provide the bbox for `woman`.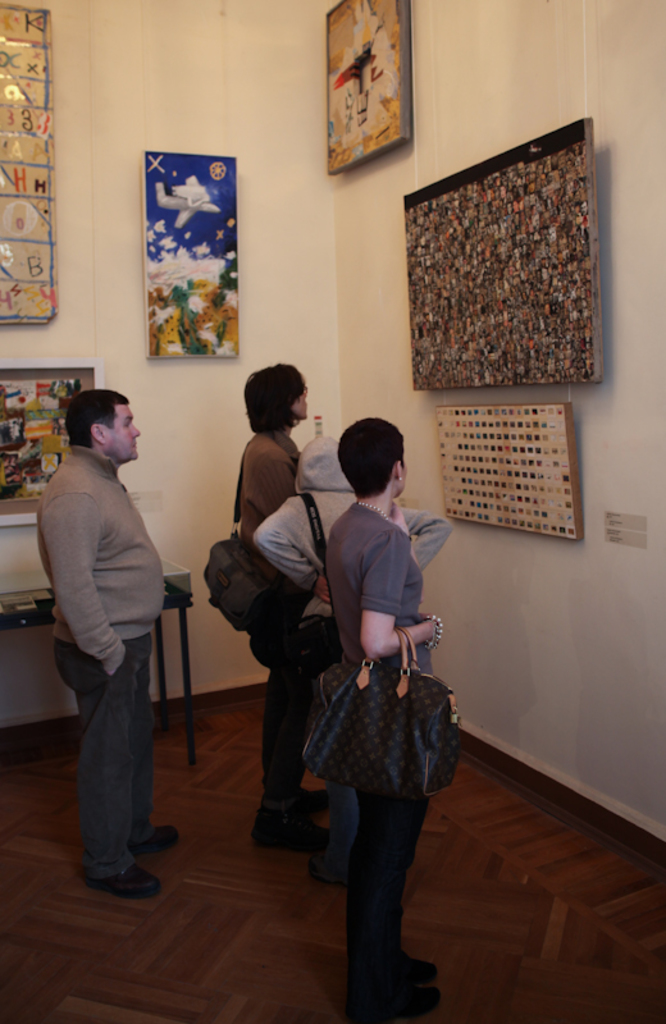
<region>324, 415, 443, 1023</region>.
